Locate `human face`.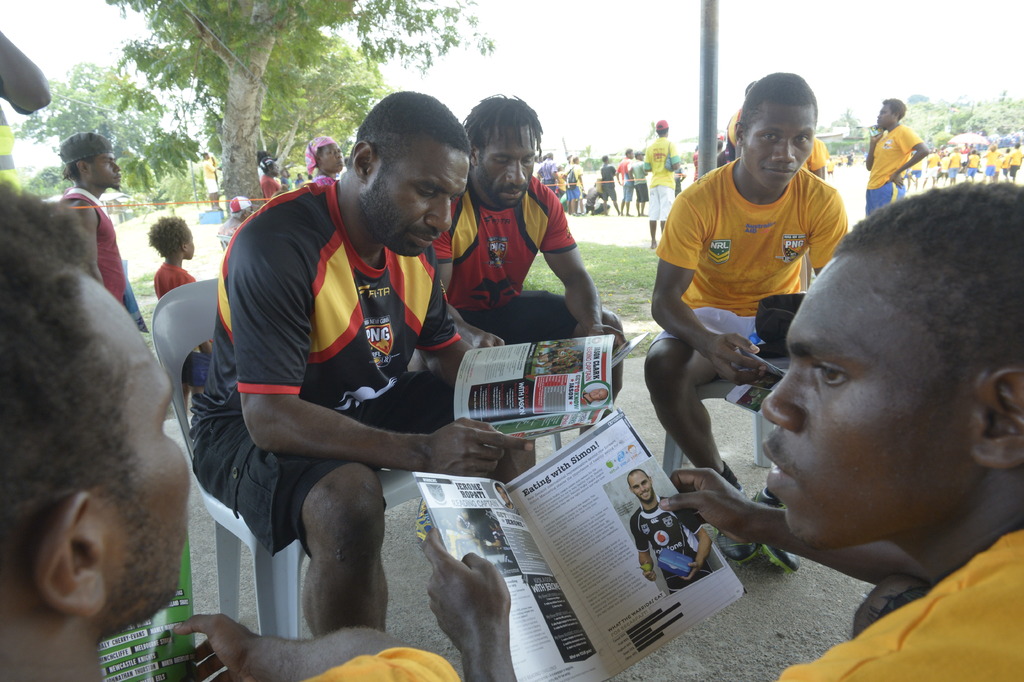
Bounding box: detection(368, 144, 468, 256).
